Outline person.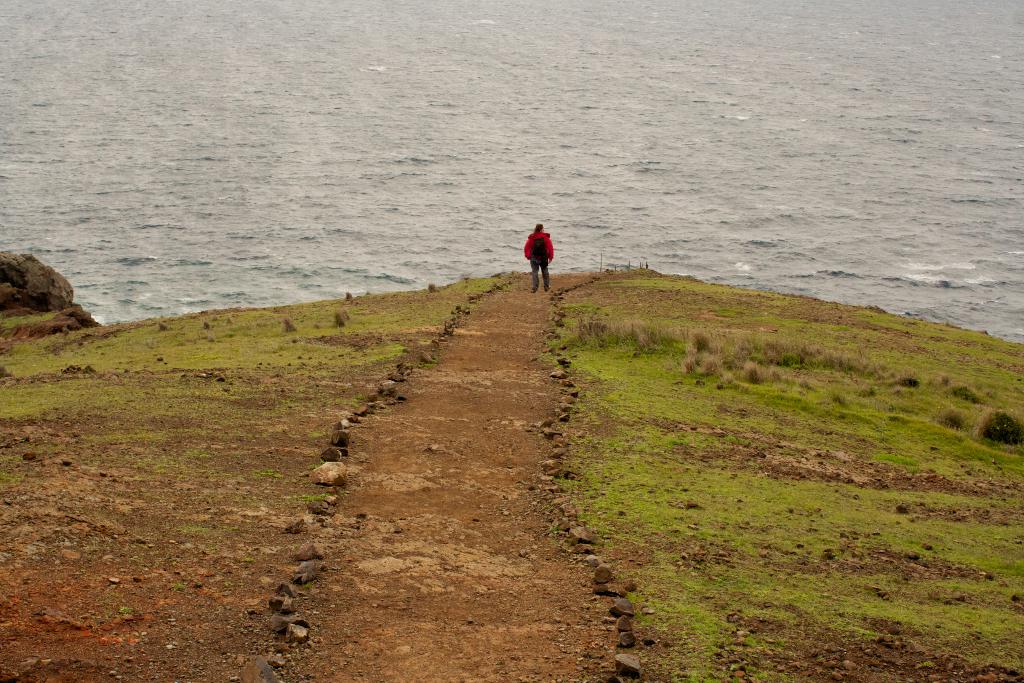
Outline: detection(520, 220, 553, 293).
